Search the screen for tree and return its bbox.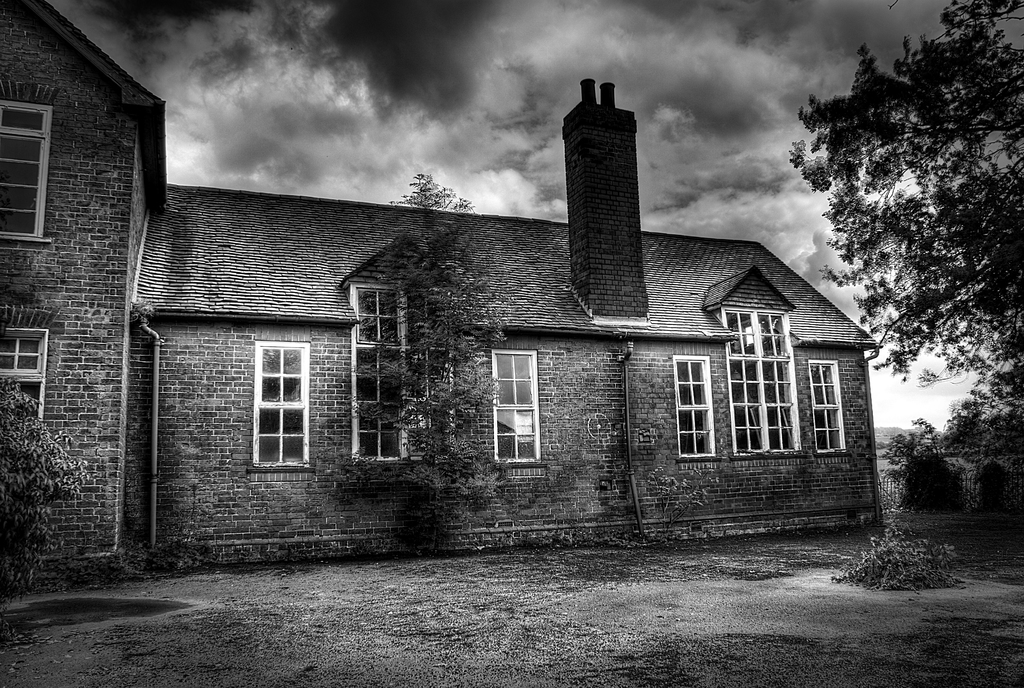
Found: l=0, t=358, r=83, b=620.
